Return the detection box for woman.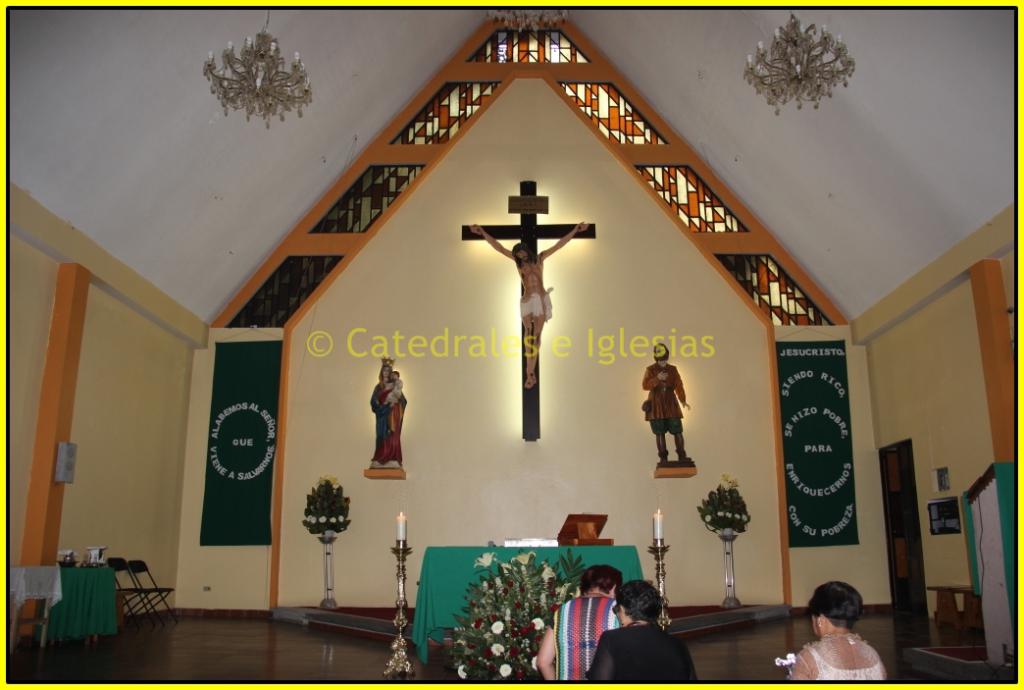
Rect(788, 584, 884, 680).
